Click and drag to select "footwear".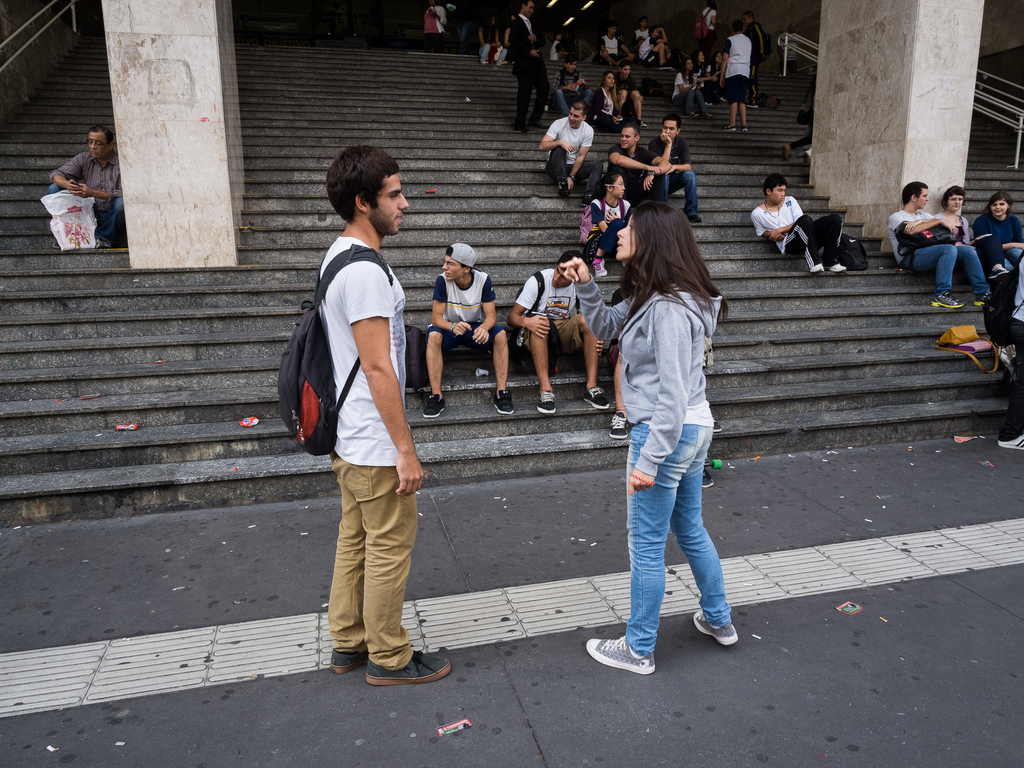
Selection: detection(934, 289, 971, 306).
